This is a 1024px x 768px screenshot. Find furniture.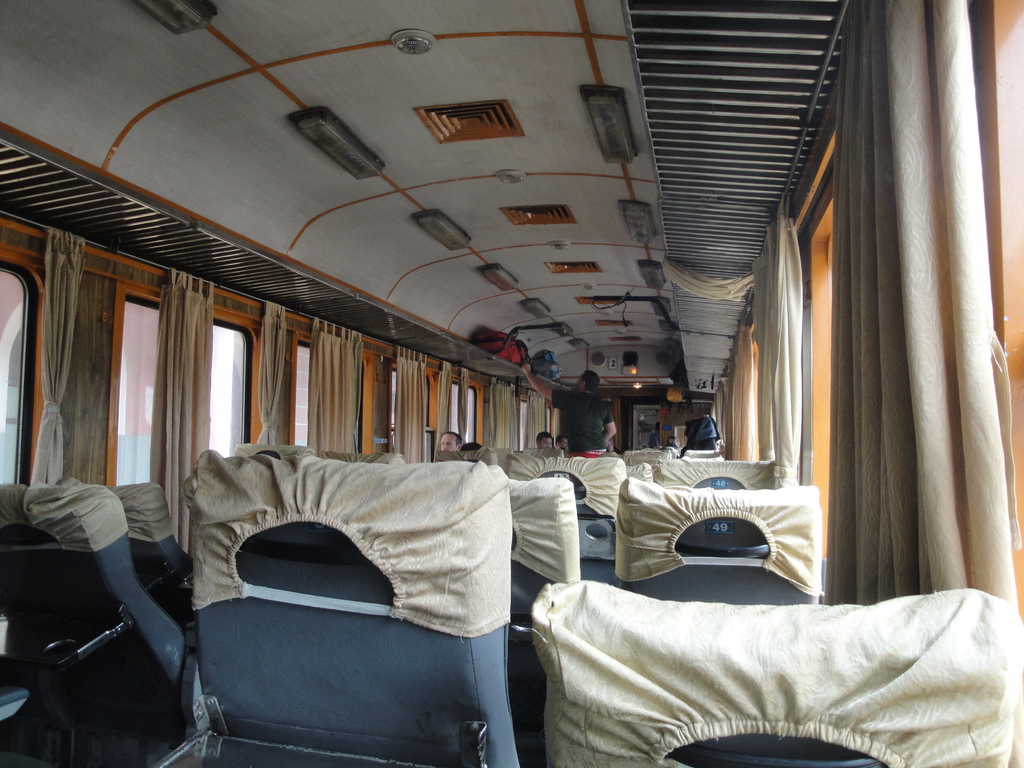
Bounding box: select_region(531, 577, 1023, 767).
